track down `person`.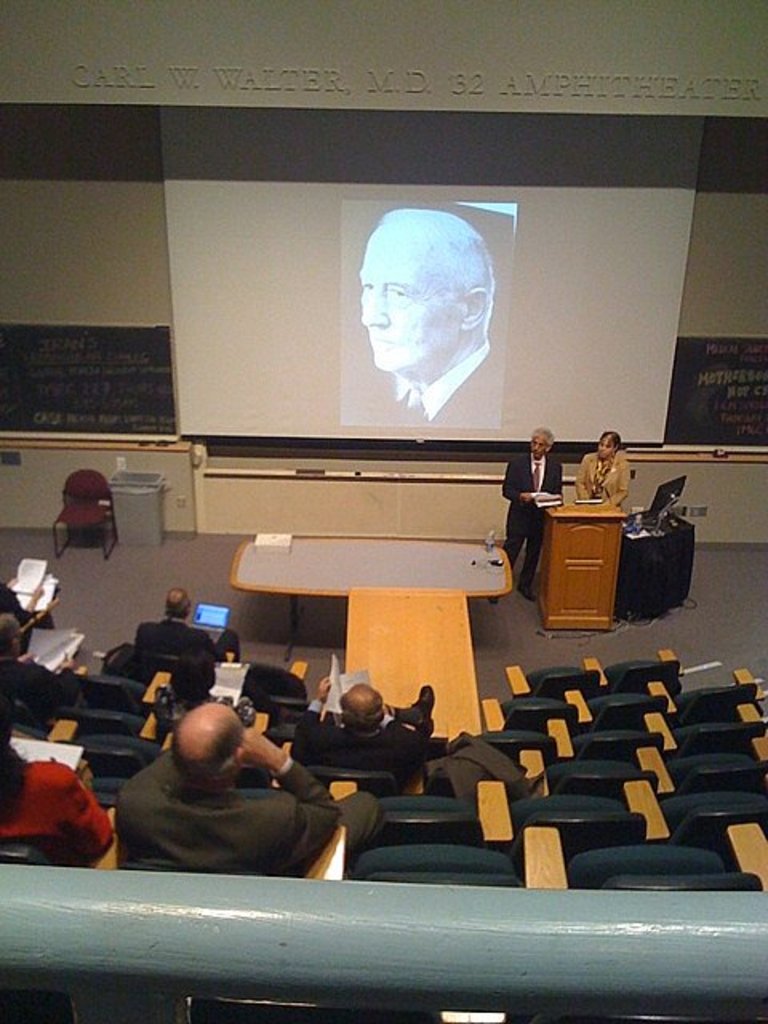
Tracked to rect(136, 587, 238, 661).
